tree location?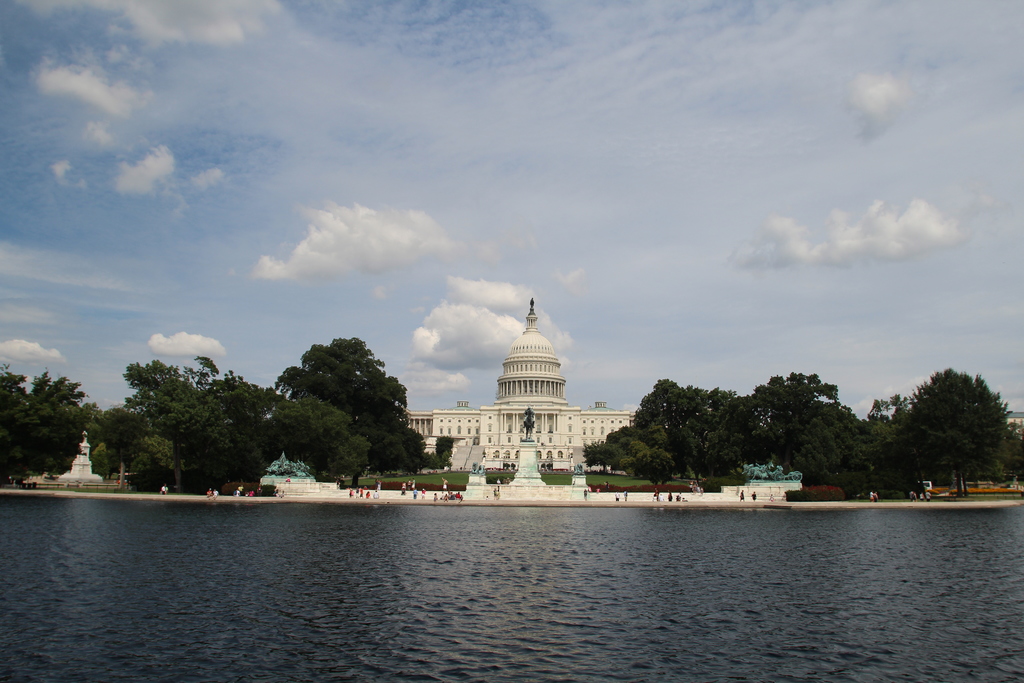
box(673, 422, 703, 470)
